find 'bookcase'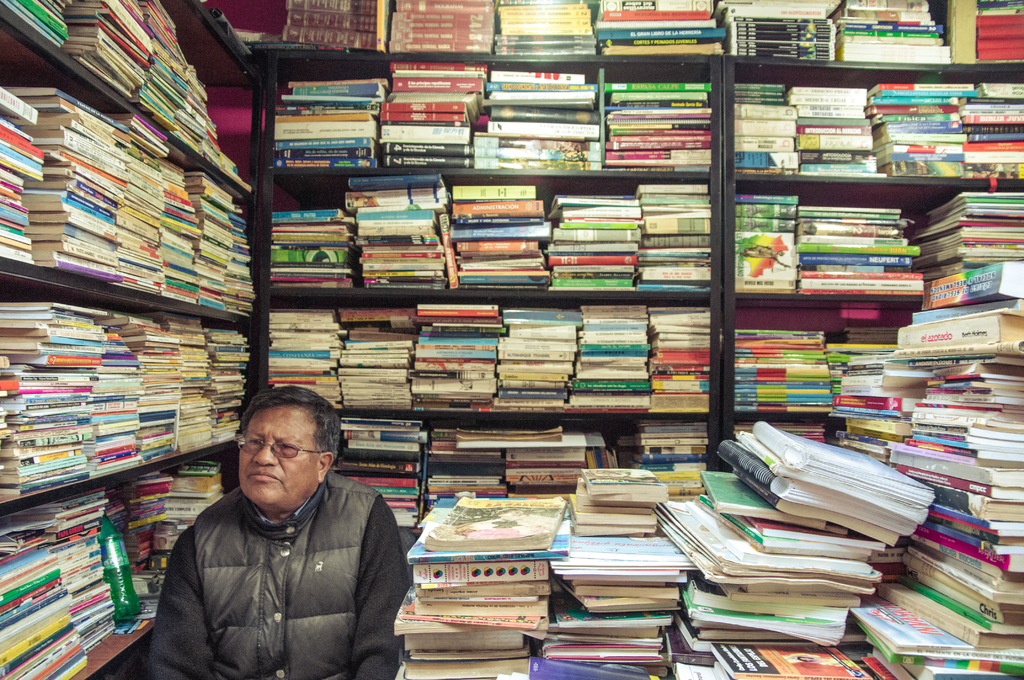
0/0/255/679
